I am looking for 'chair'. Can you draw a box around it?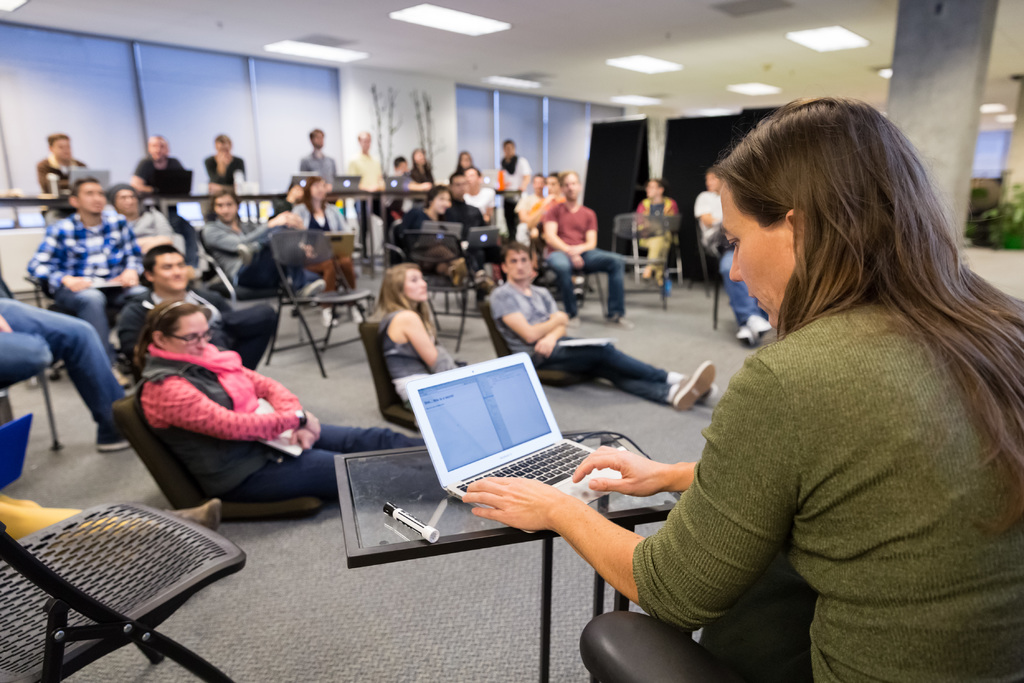
Sure, the bounding box is (left=268, top=235, right=375, bottom=374).
